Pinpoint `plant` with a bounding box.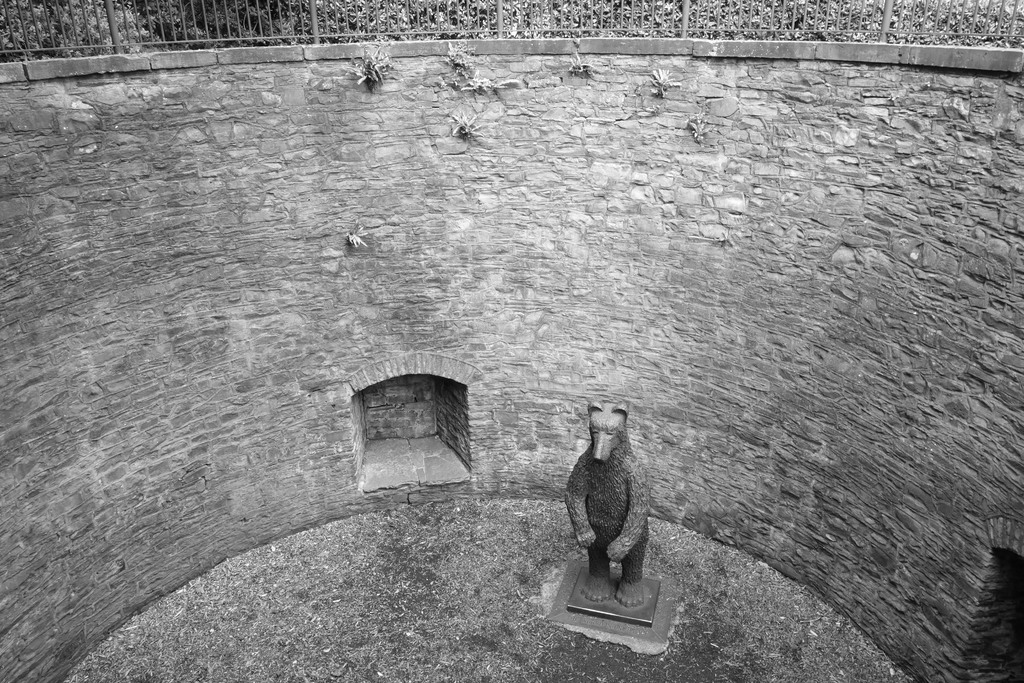
region(650, 68, 686, 94).
